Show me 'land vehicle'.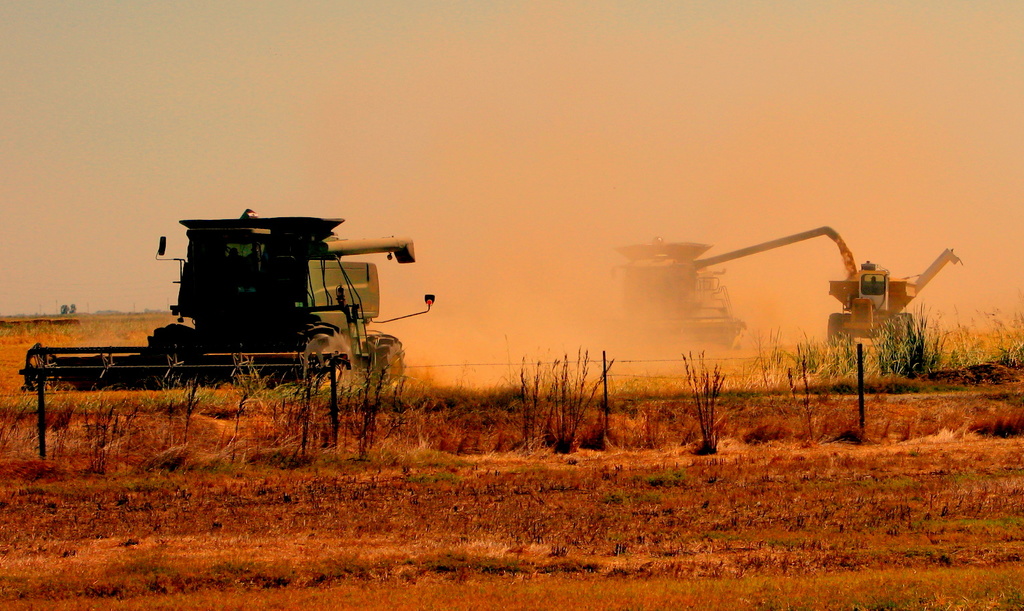
'land vehicle' is here: (17,206,430,390).
